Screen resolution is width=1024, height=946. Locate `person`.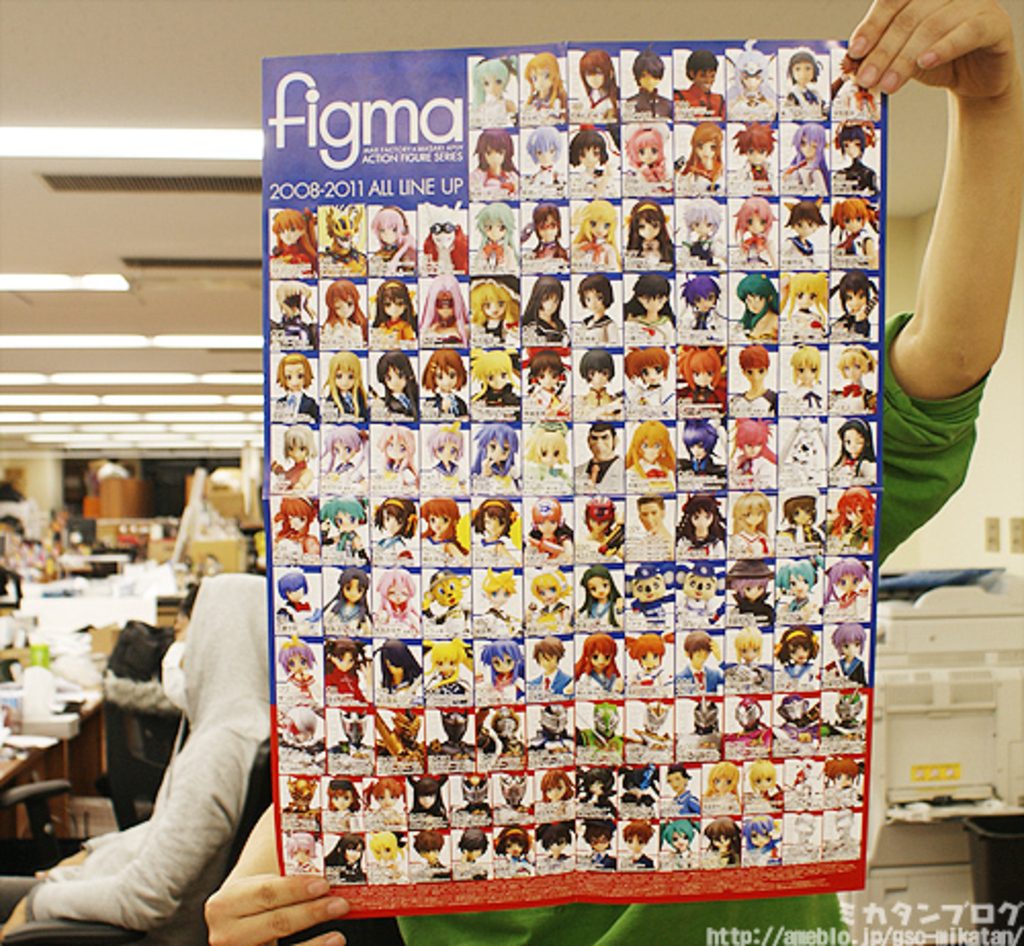
select_region(737, 424, 819, 489).
